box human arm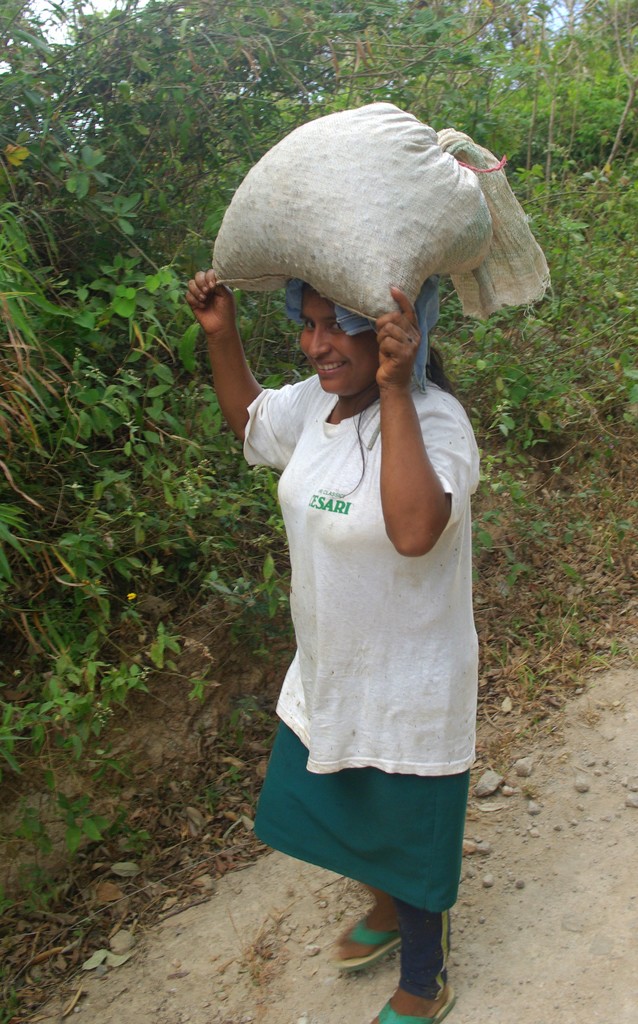
x1=369 y1=277 x2=479 y2=557
